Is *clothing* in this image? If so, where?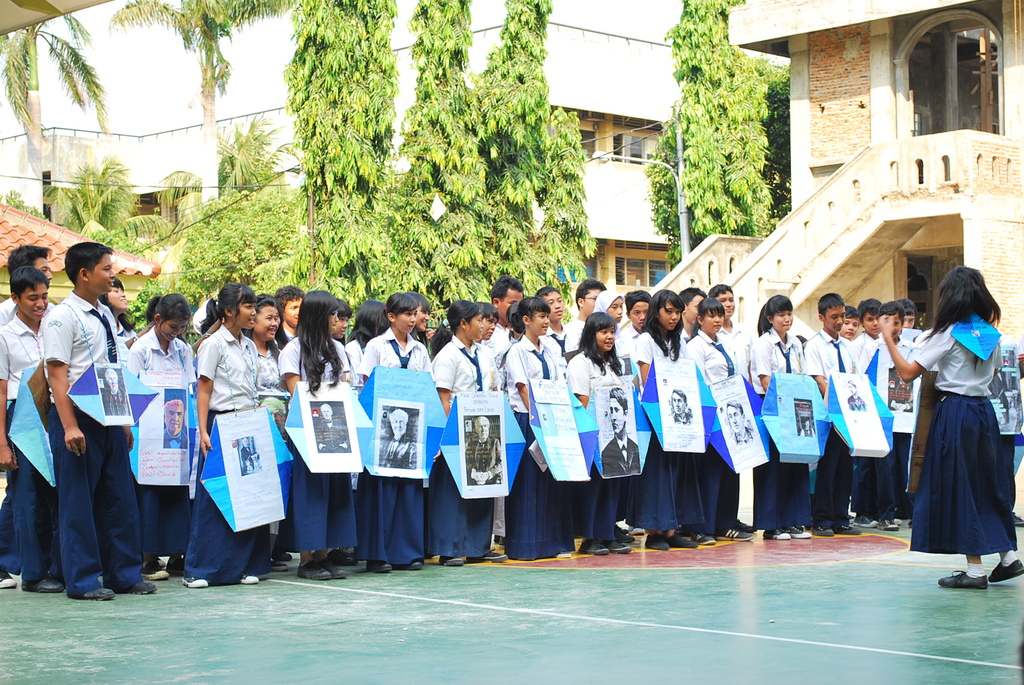
Yes, at region(730, 426, 756, 446).
